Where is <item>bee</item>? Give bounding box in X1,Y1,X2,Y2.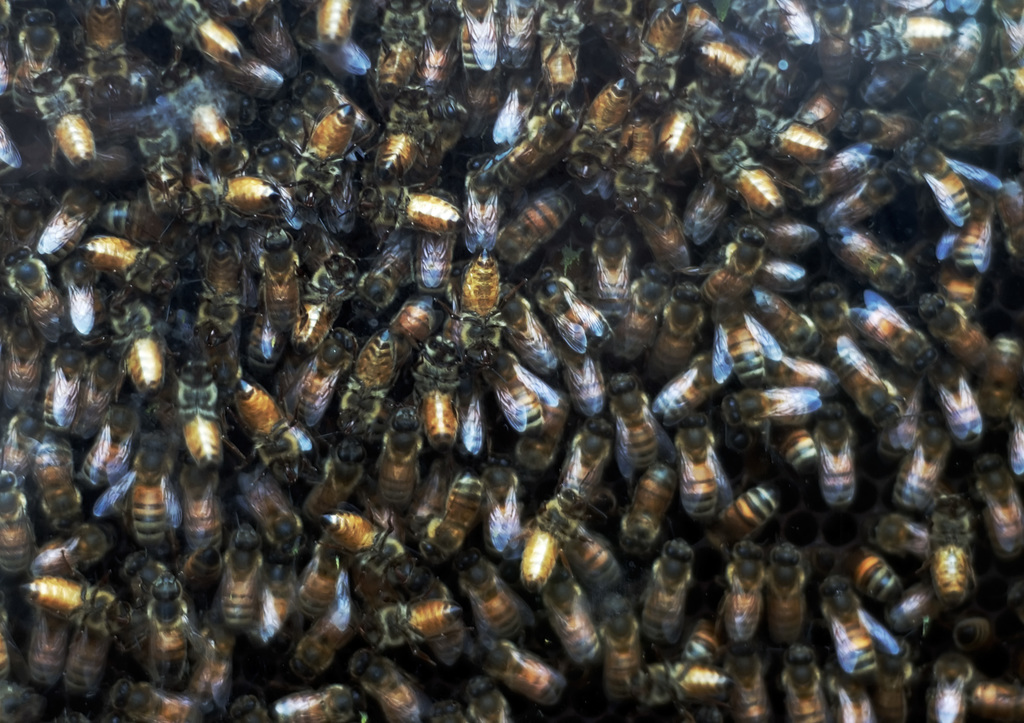
845,537,904,605.
